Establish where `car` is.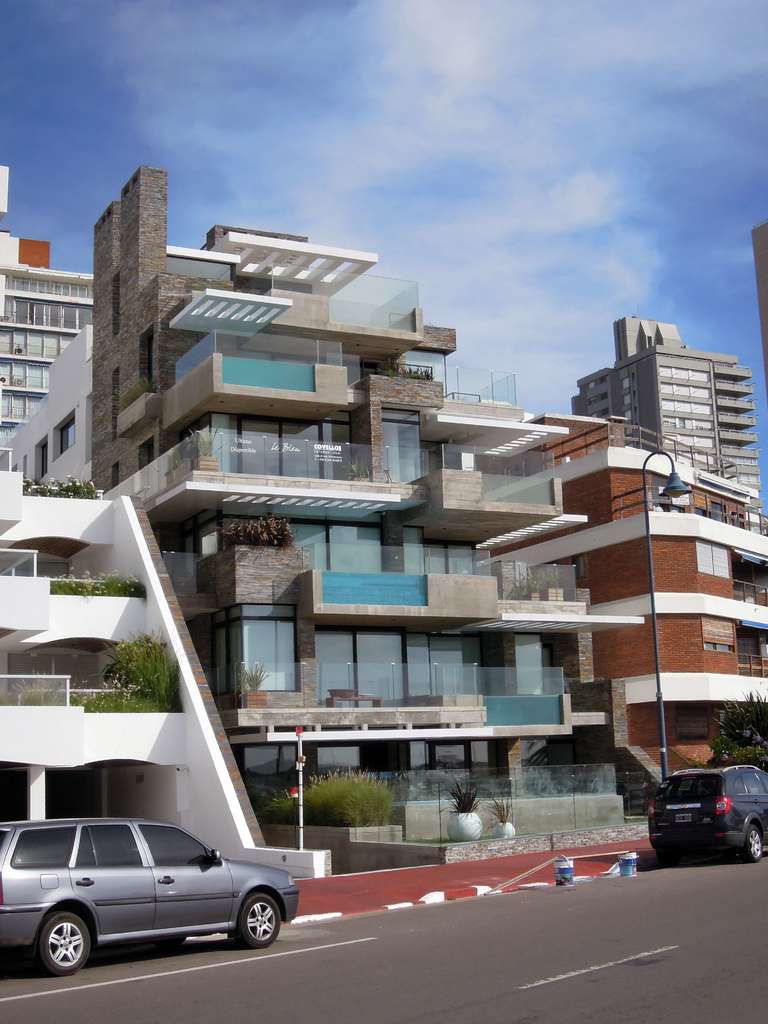
Established at box(0, 817, 296, 966).
